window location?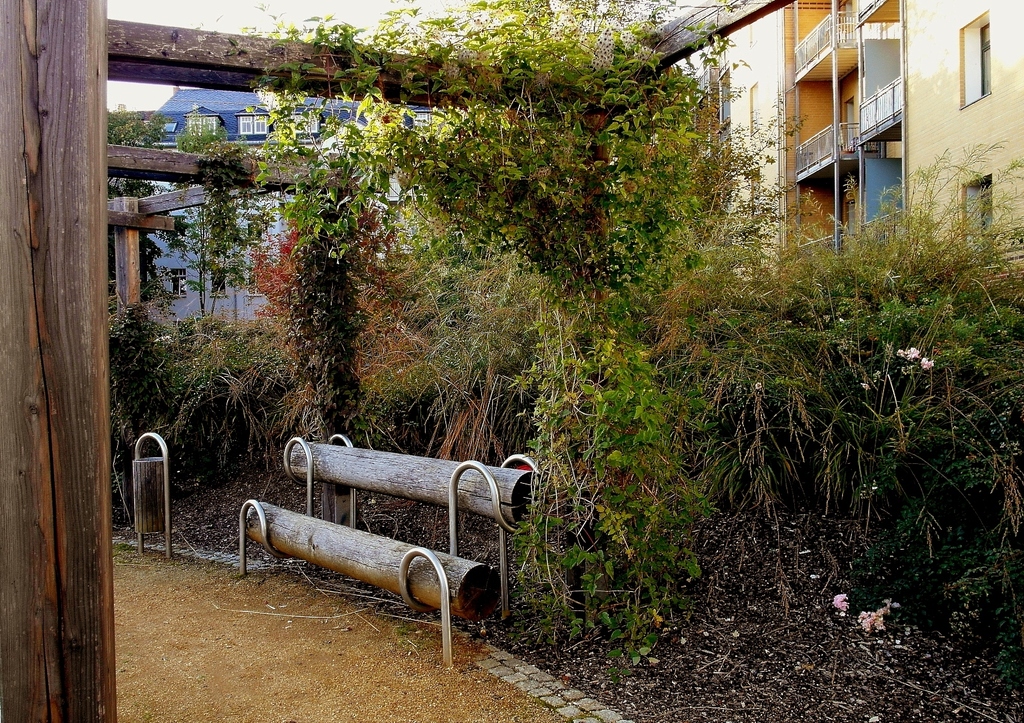
rect(239, 113, 274, 141)
